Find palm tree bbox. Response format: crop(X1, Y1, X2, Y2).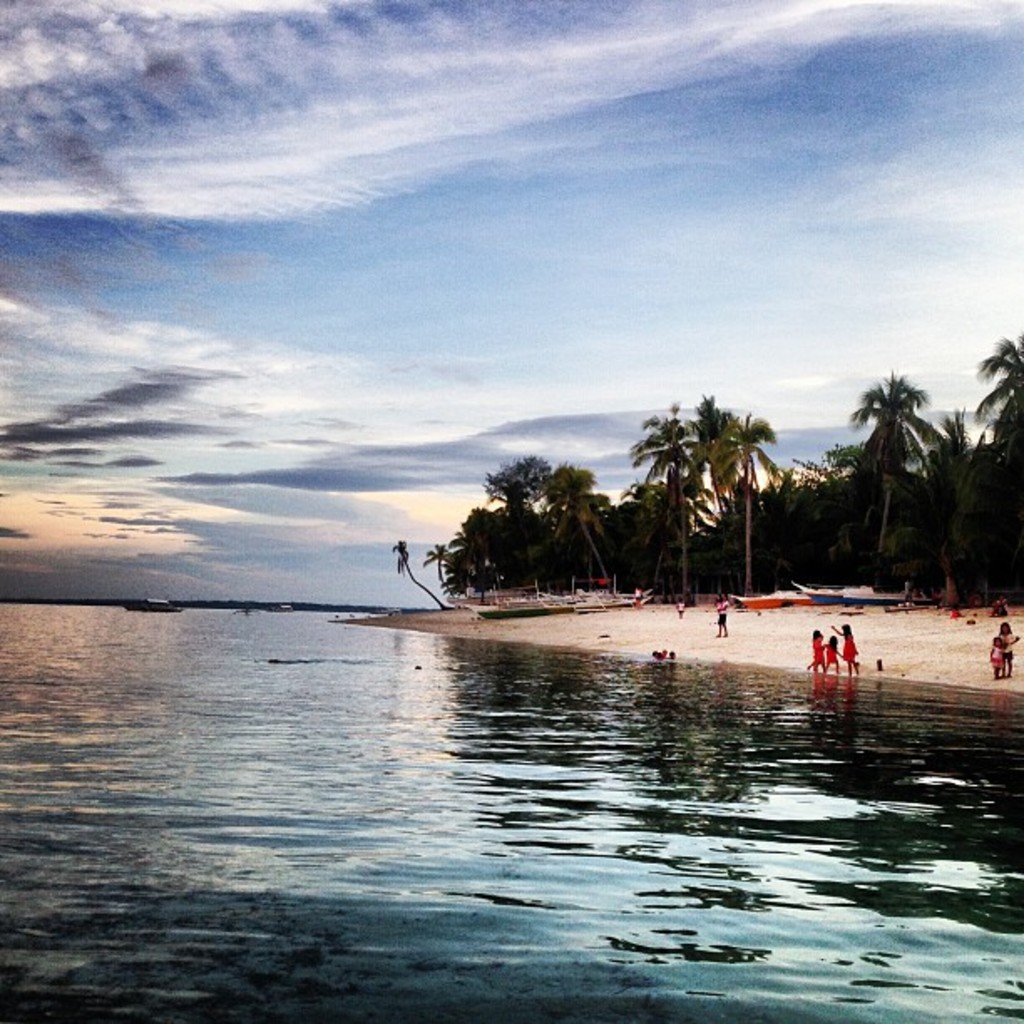
crop(408, 527, 472, 574).
